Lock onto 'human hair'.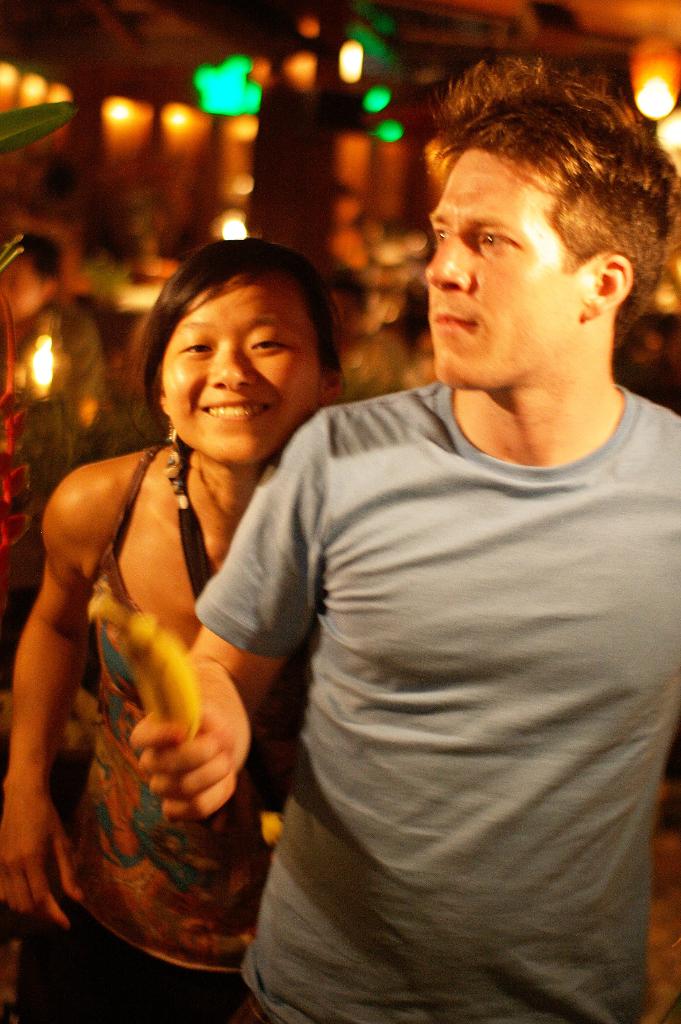
Locked: <region>408, 57, 651, 364</region>.
